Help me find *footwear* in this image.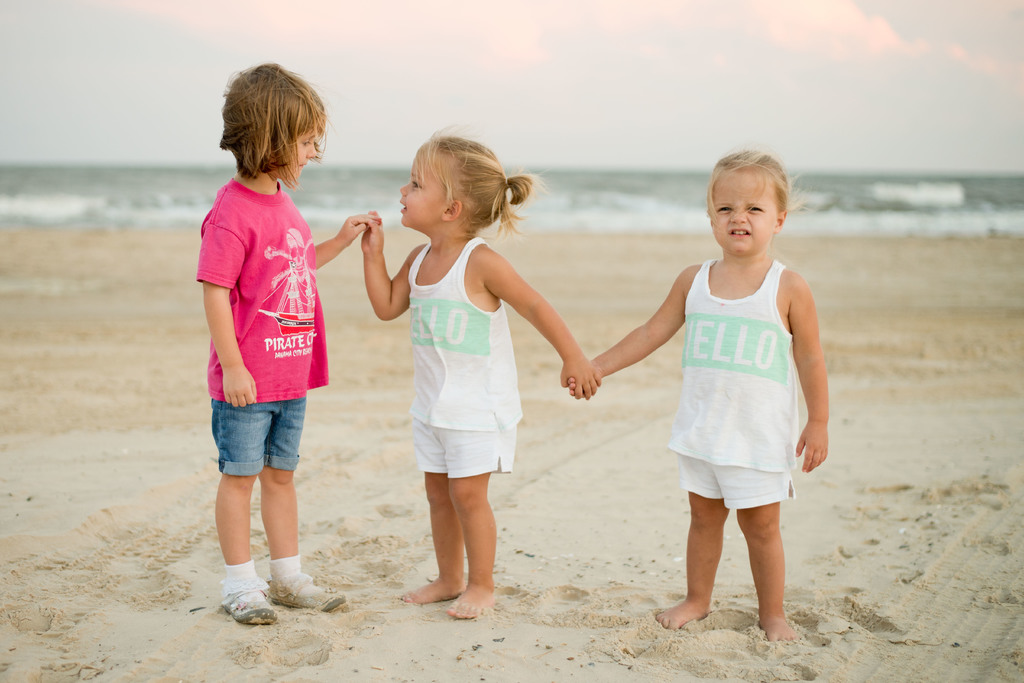
Found it: left=268, top=567, right=345, bottom=614.
